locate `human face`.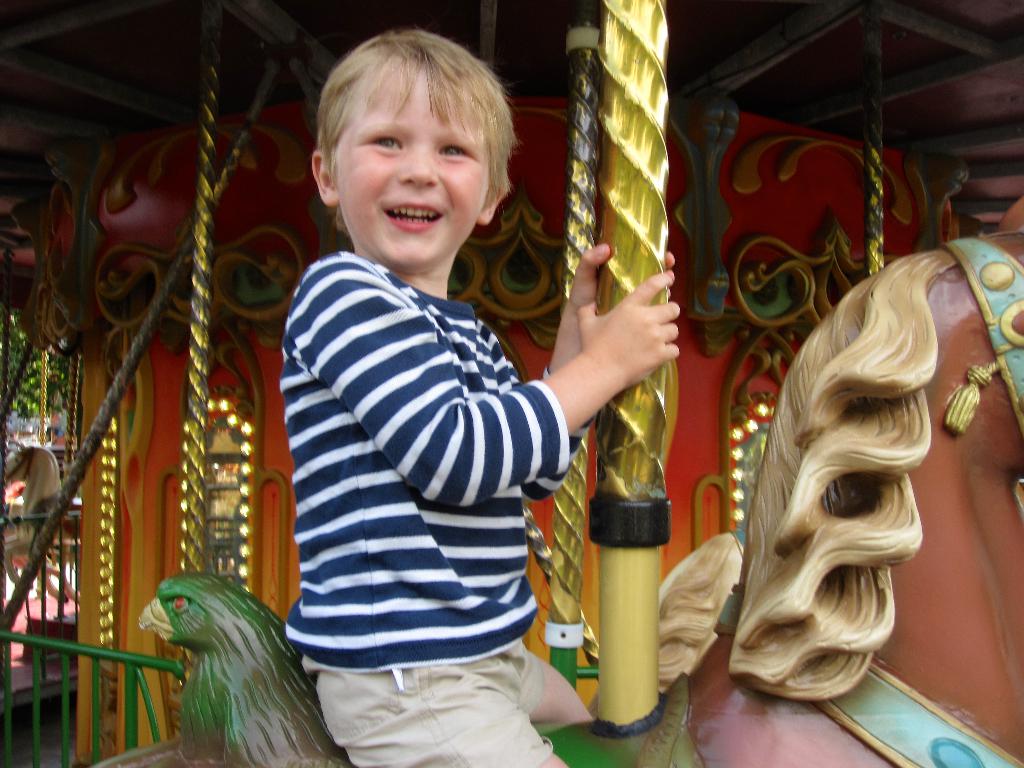
Bounding box: (333,56,491,268).
